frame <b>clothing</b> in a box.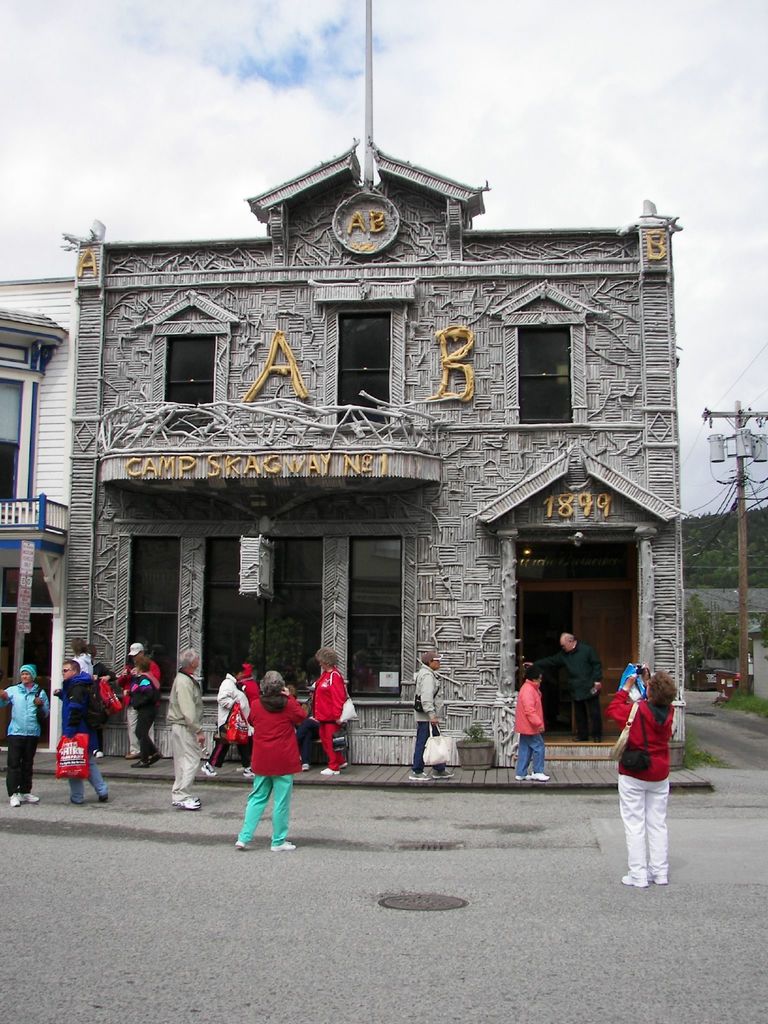
rect(608, 691, 678, 882).
